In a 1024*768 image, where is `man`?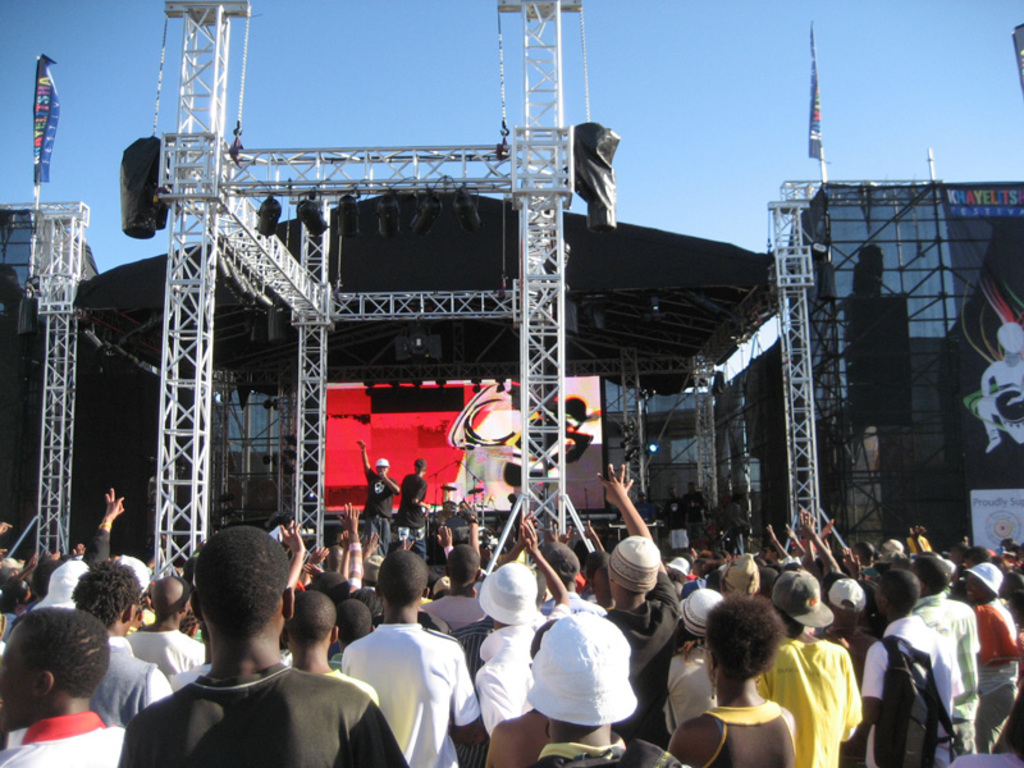
<box>67,558,175,727</box>.
